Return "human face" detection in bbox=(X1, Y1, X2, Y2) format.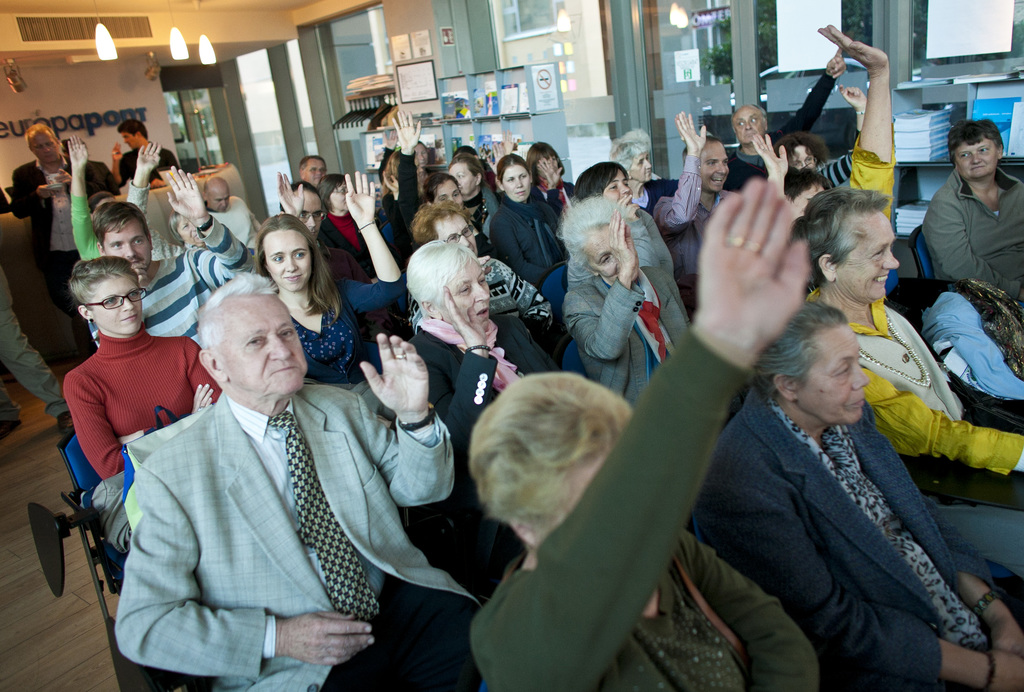
bbox=(791, 185, 822, 219).
